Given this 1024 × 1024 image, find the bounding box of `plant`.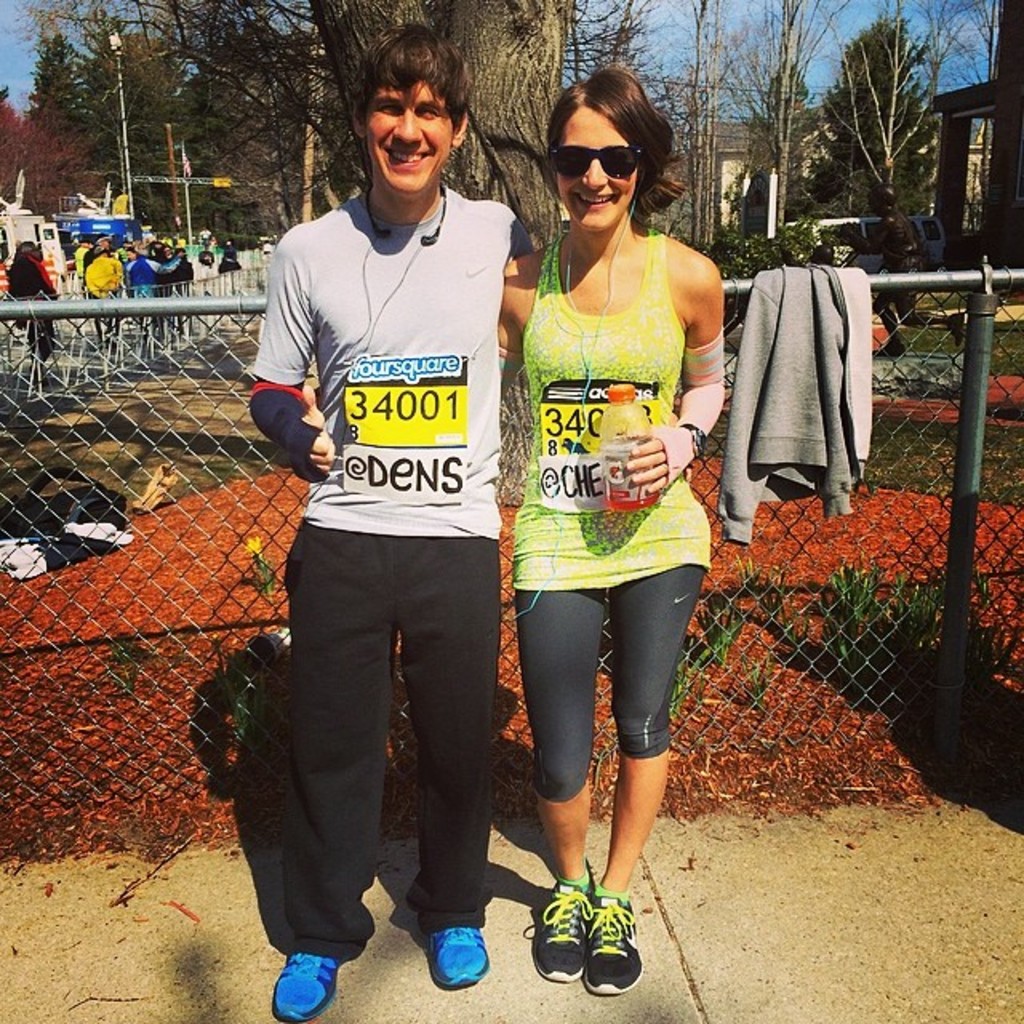
<bbox>94, 662, 146, 710</bbox>.
